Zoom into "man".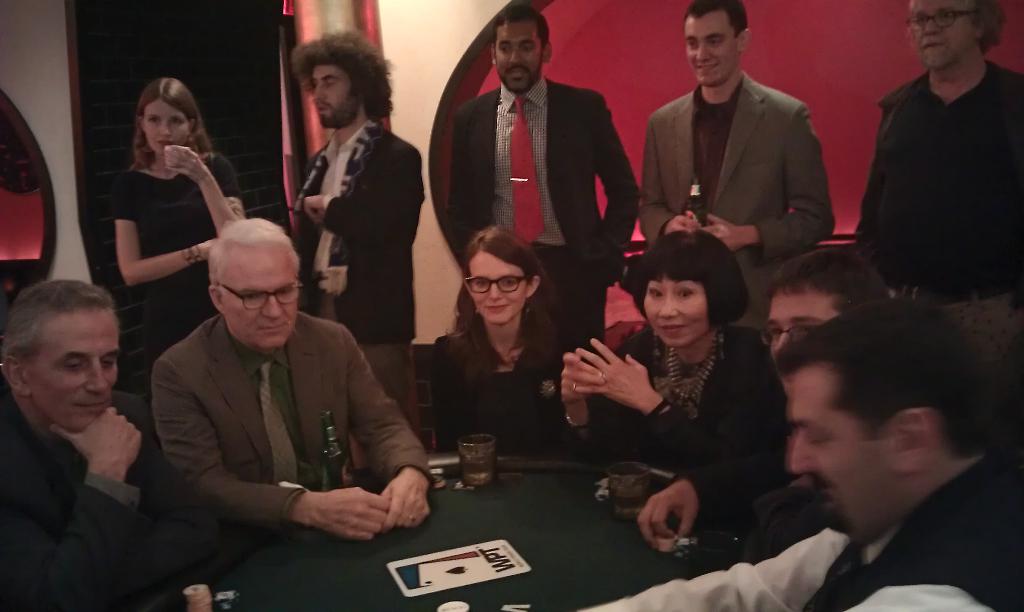
Zoom target: crop(451, 11, 637, 414).
